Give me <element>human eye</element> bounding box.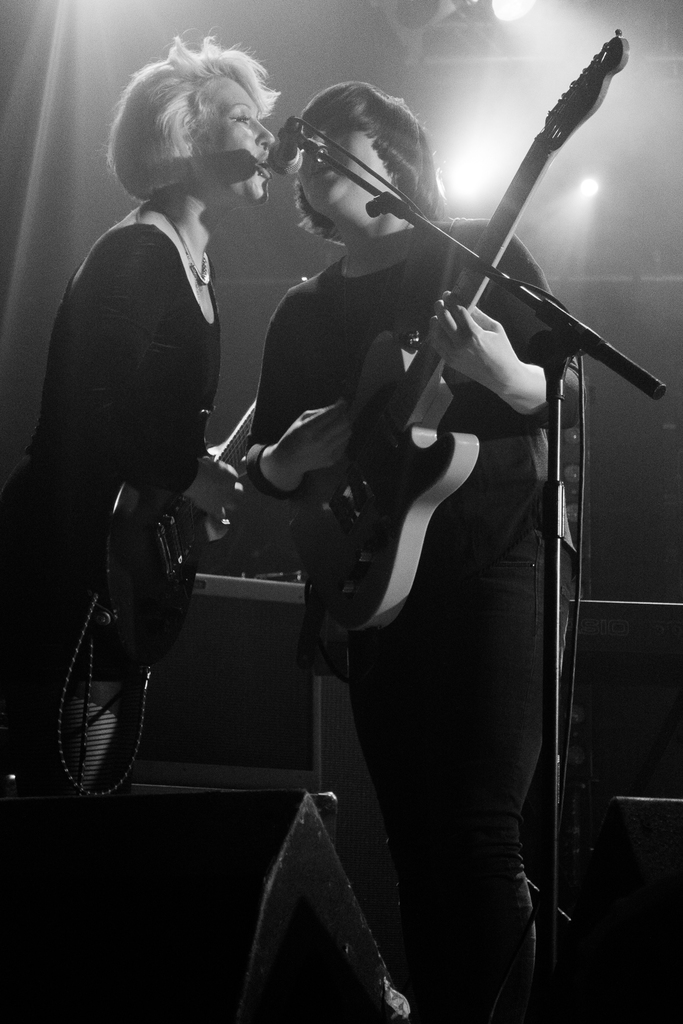
{"x1": 229, "y1": 108, "x2": 251, "y2": 123}.
